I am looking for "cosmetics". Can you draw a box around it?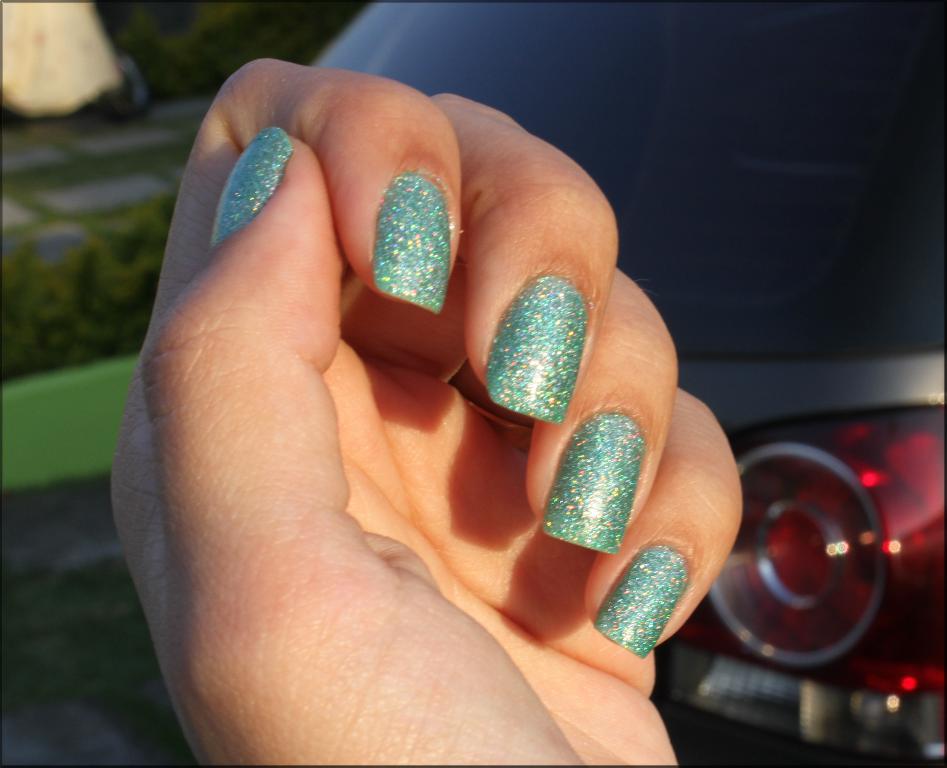
Sure, the bounding box is 479,266,598,429.
